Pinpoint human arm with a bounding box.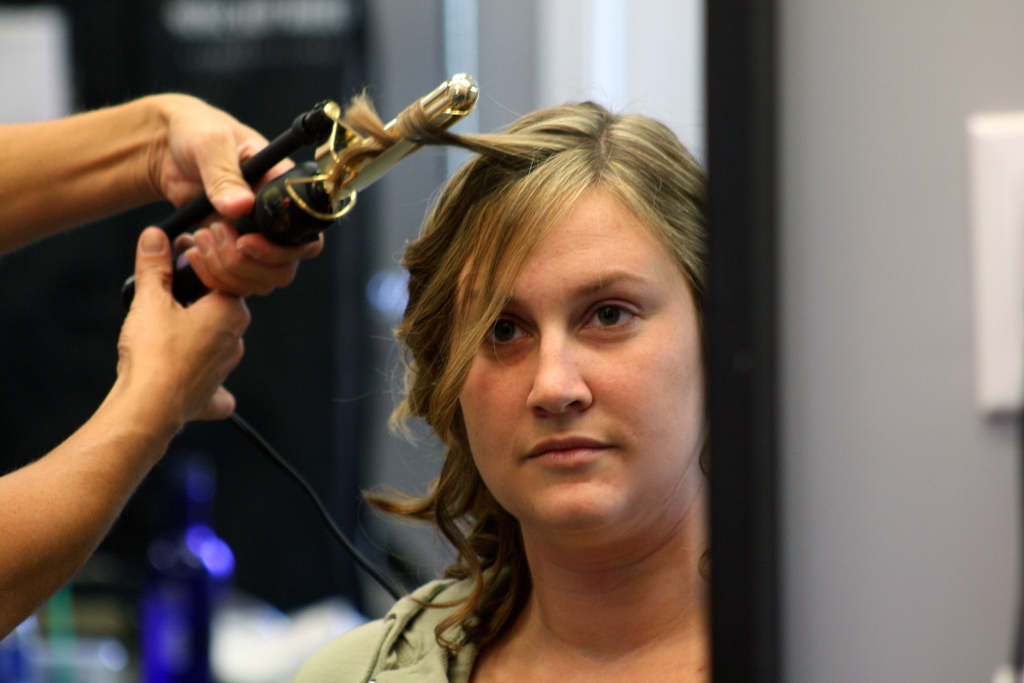
detection(0, 70, 304, 307).
